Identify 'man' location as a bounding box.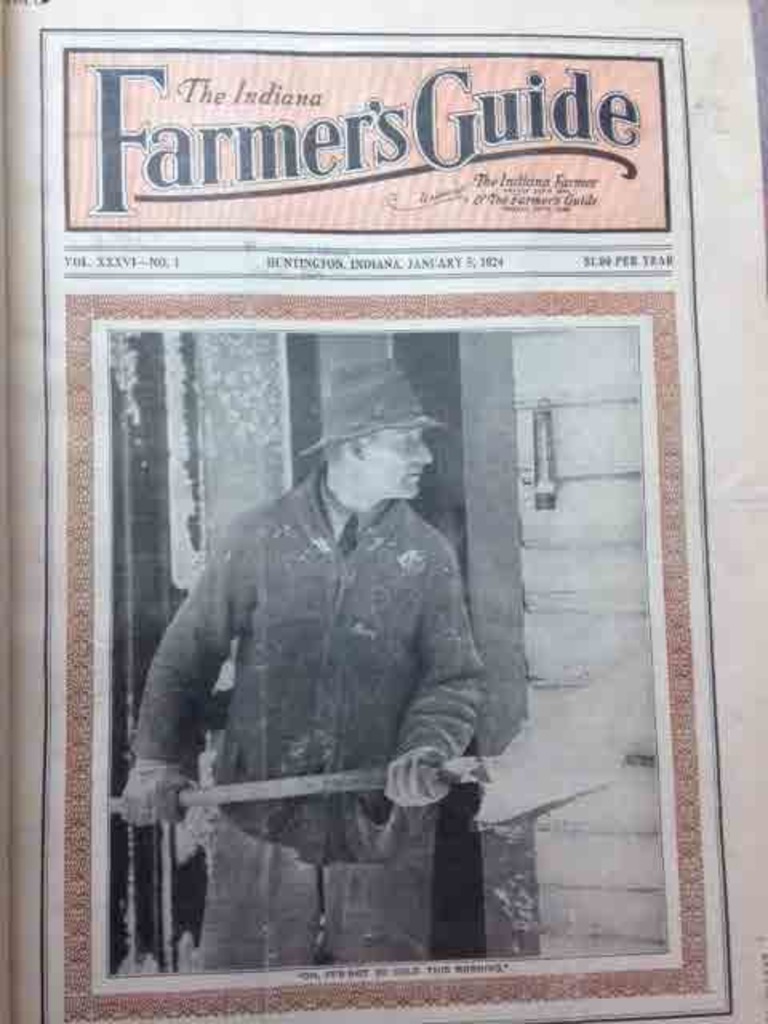
x1=123, y1=397, x2=504, y2=957.
